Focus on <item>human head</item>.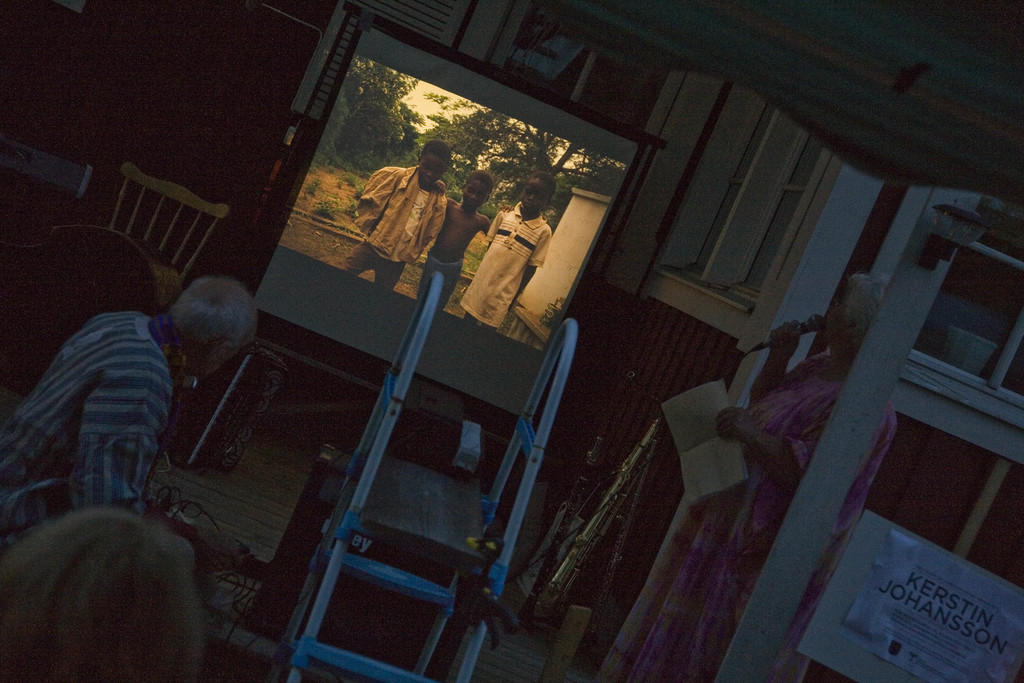
Focused at select_region(0, 497, 235, 675).
